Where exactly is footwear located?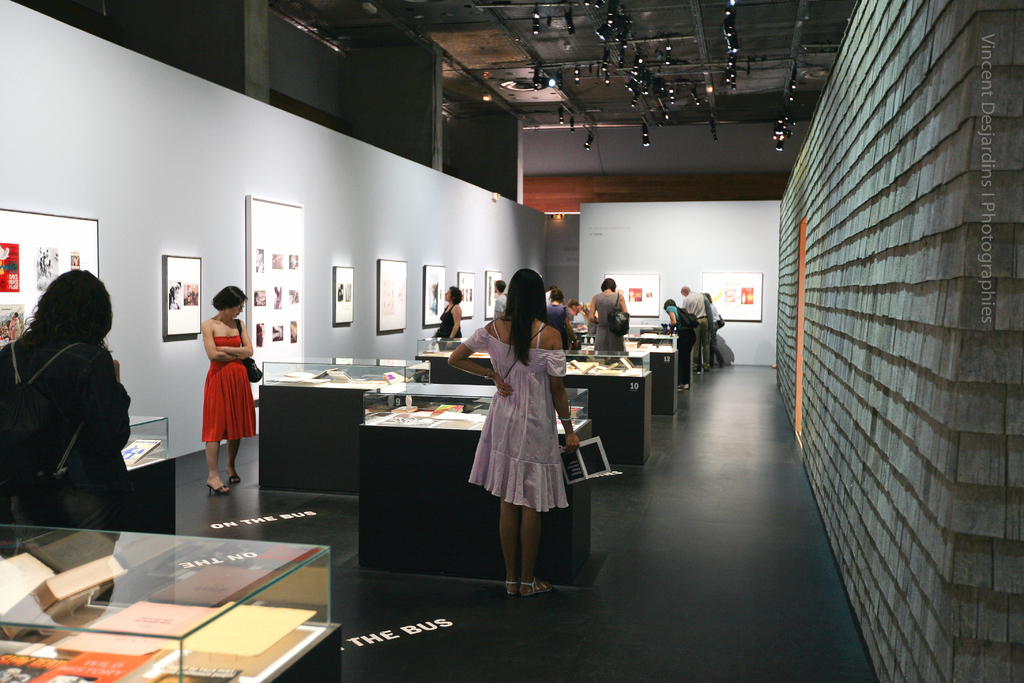
Its bounding box is [left=678, top=384, right=688, bottom=391].
